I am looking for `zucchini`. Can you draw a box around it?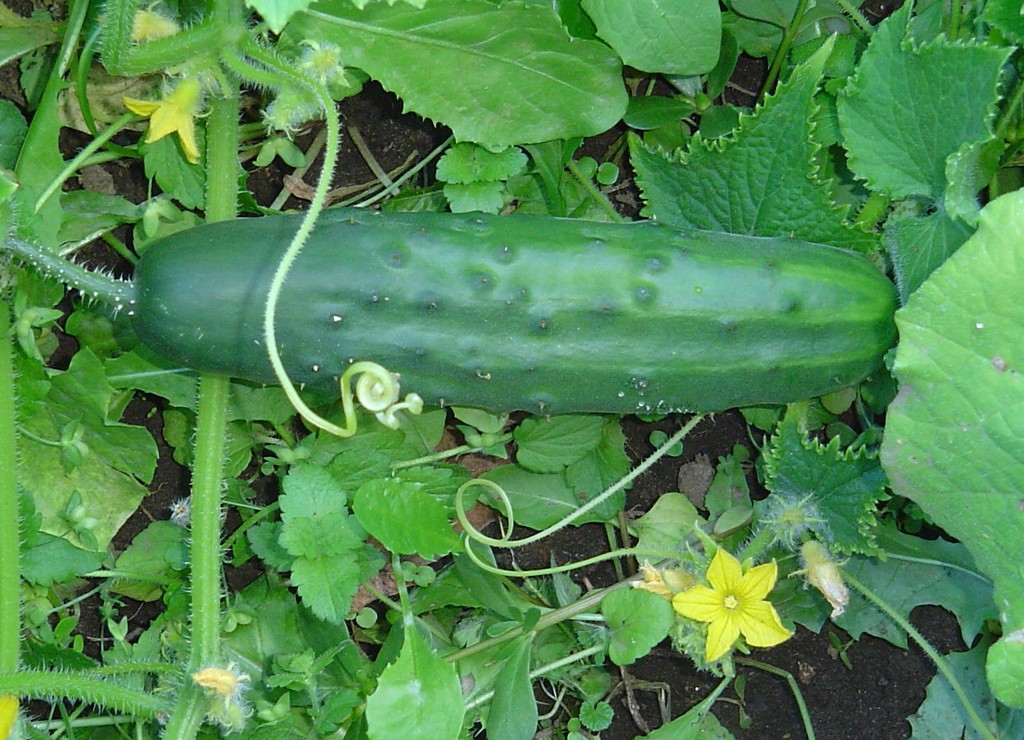
Sure, the bounding box is bbox(169, 199, 907, 450).
